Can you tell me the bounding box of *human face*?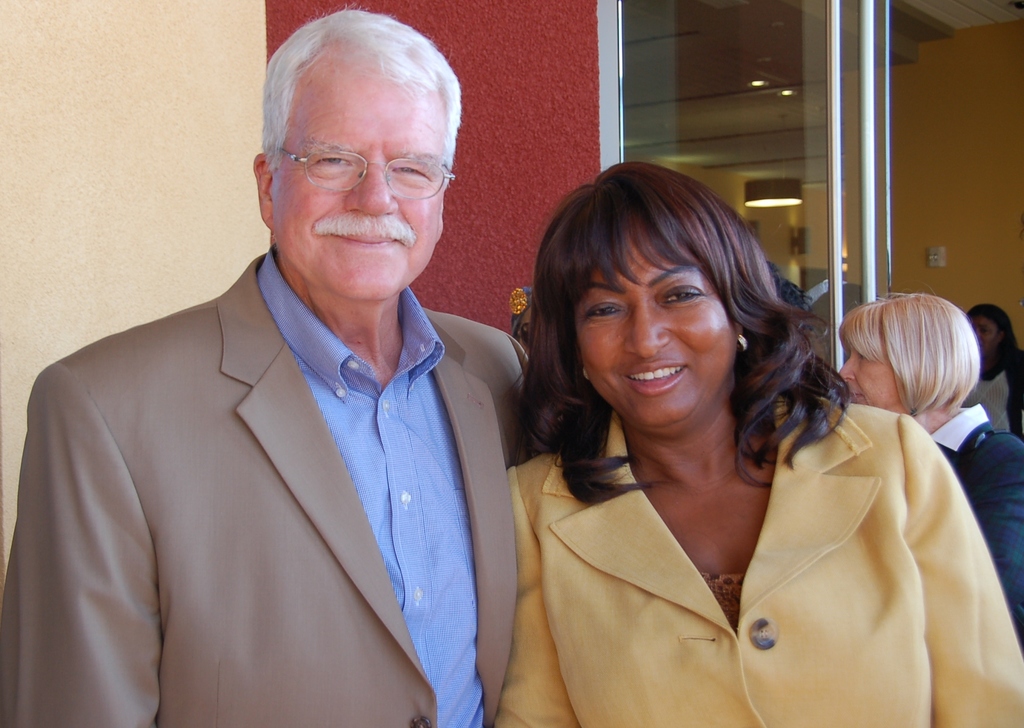
<bbox>838, 342, 894, 408</bbox>.
